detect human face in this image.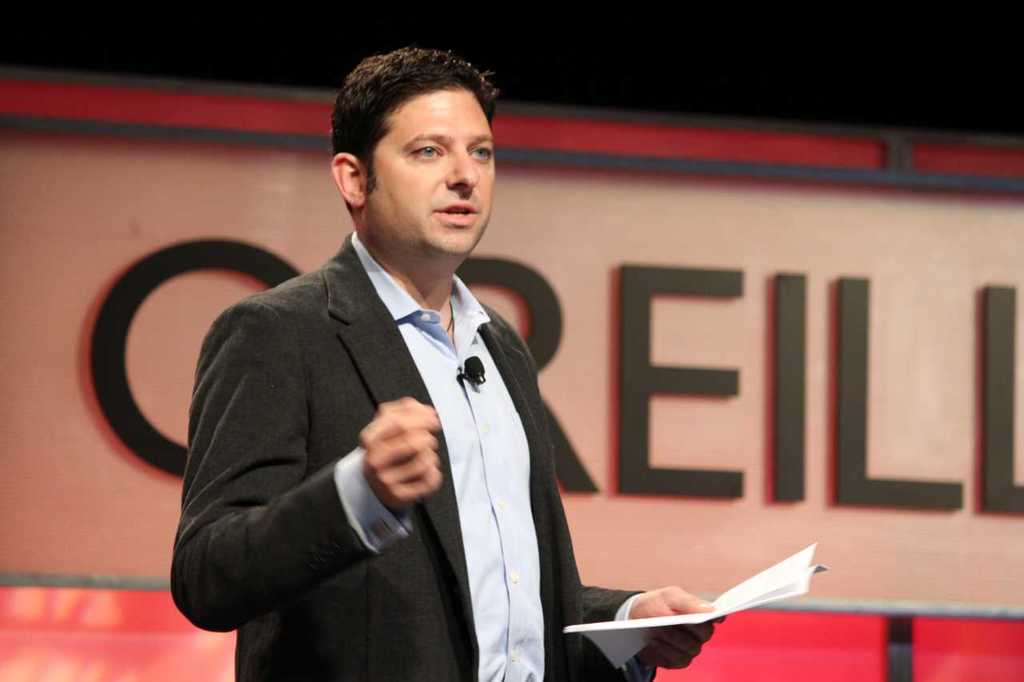
Detection: bbox=(364, 87, 493, 251).
